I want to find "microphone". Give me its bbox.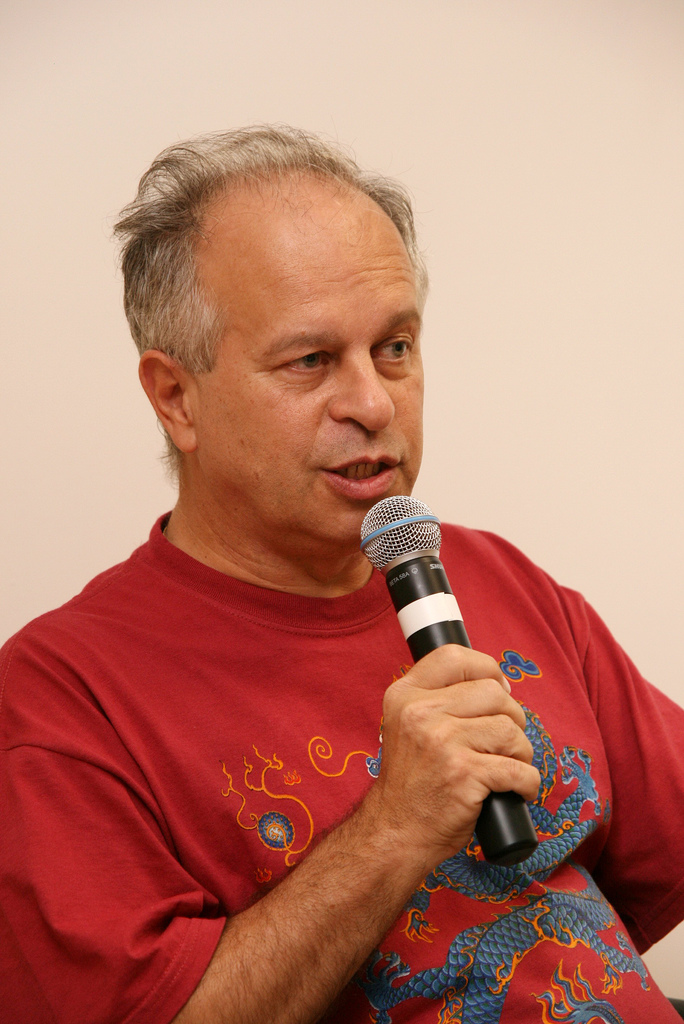
rect(335, 518, 551, 853).
